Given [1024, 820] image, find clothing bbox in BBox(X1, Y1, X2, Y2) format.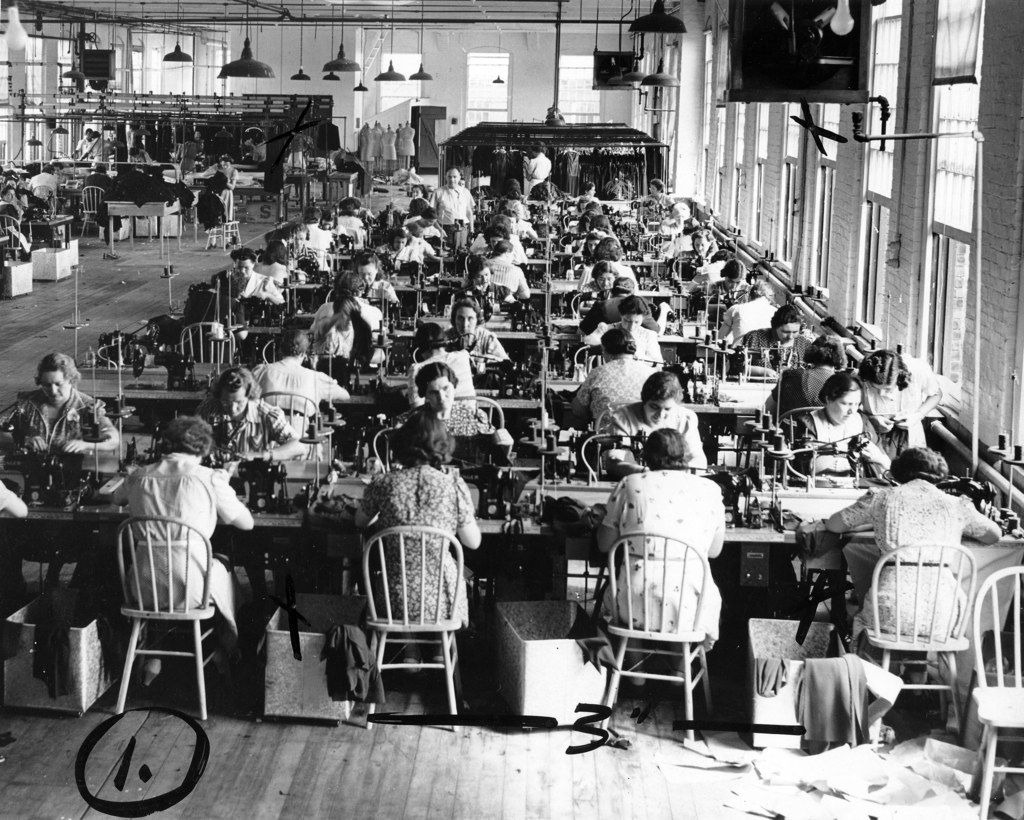
BBox(525, 153, 548, 201).
